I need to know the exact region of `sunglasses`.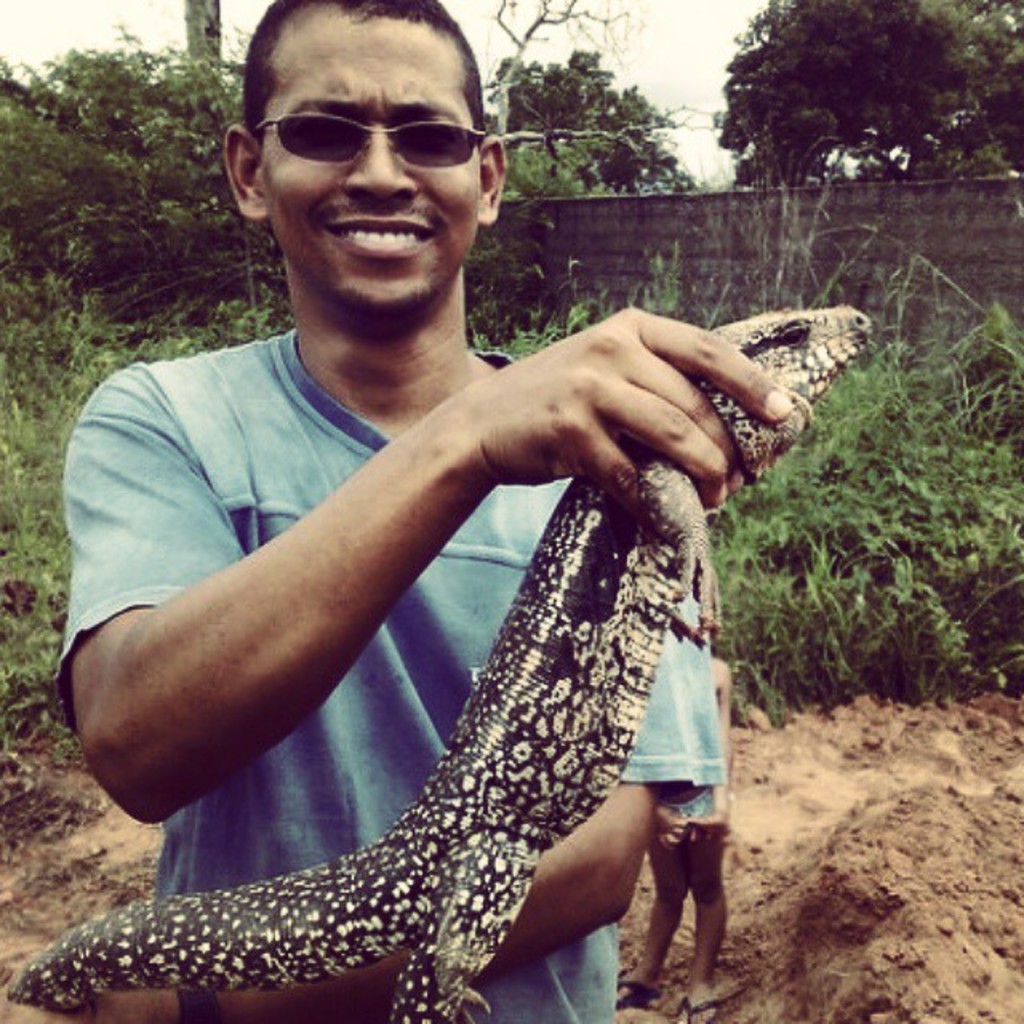
Region: region(253, 115, 483, 165).
